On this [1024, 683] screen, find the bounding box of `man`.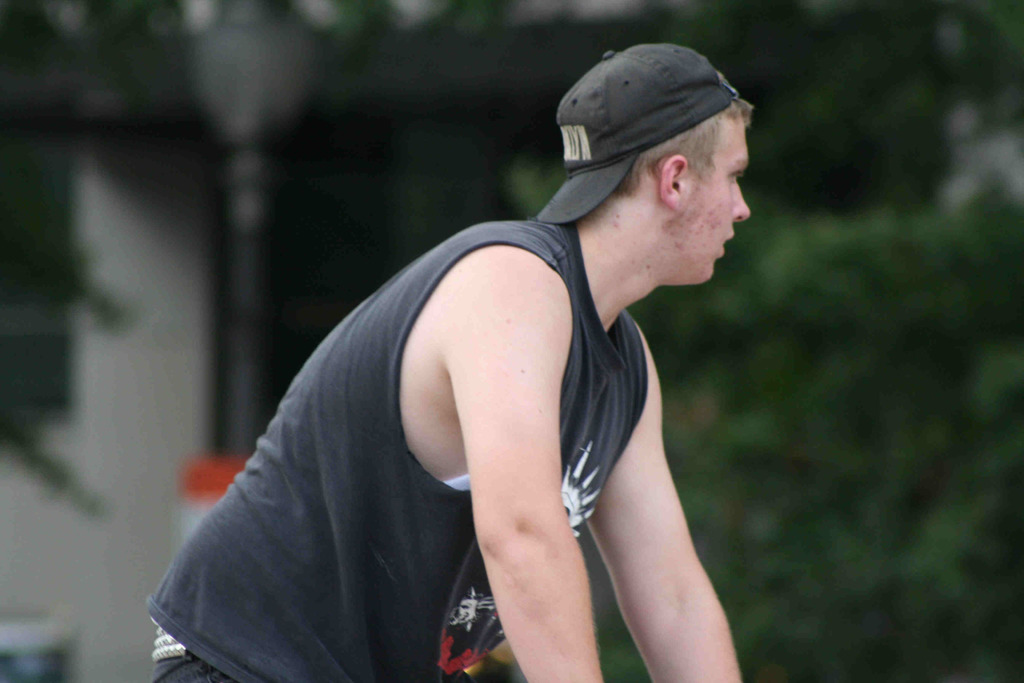
Bounding box: 180/0/826/682.
